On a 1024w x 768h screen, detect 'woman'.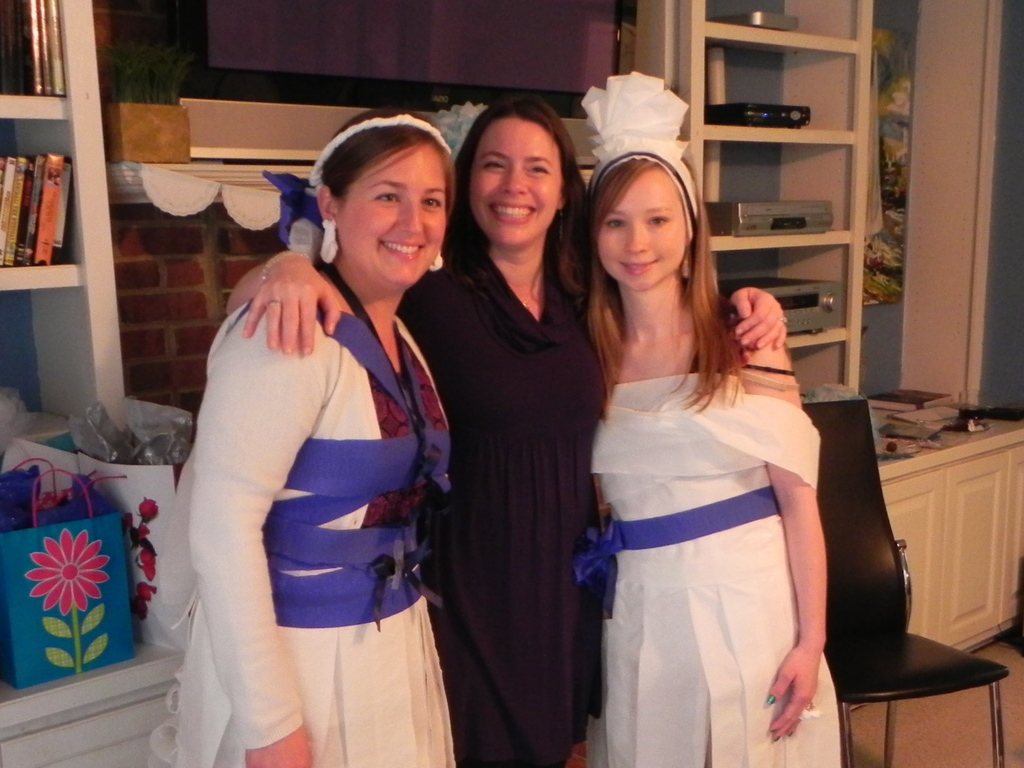
{"left": 171, "top": 101, "right": 457, "bottom": 767}.
